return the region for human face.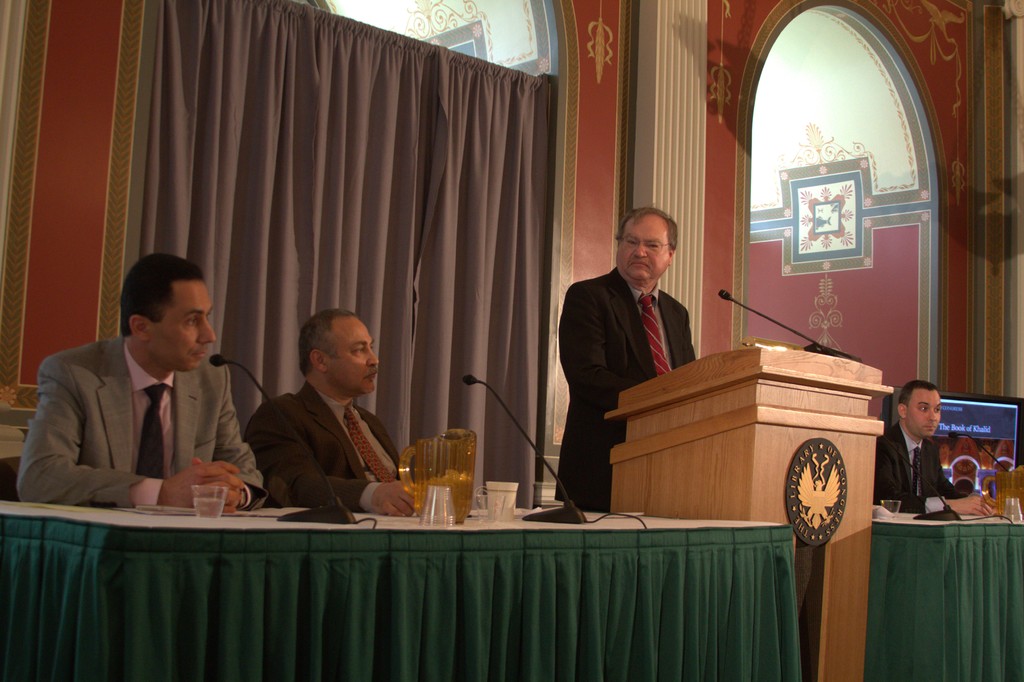
330, 320, 381, 396.
